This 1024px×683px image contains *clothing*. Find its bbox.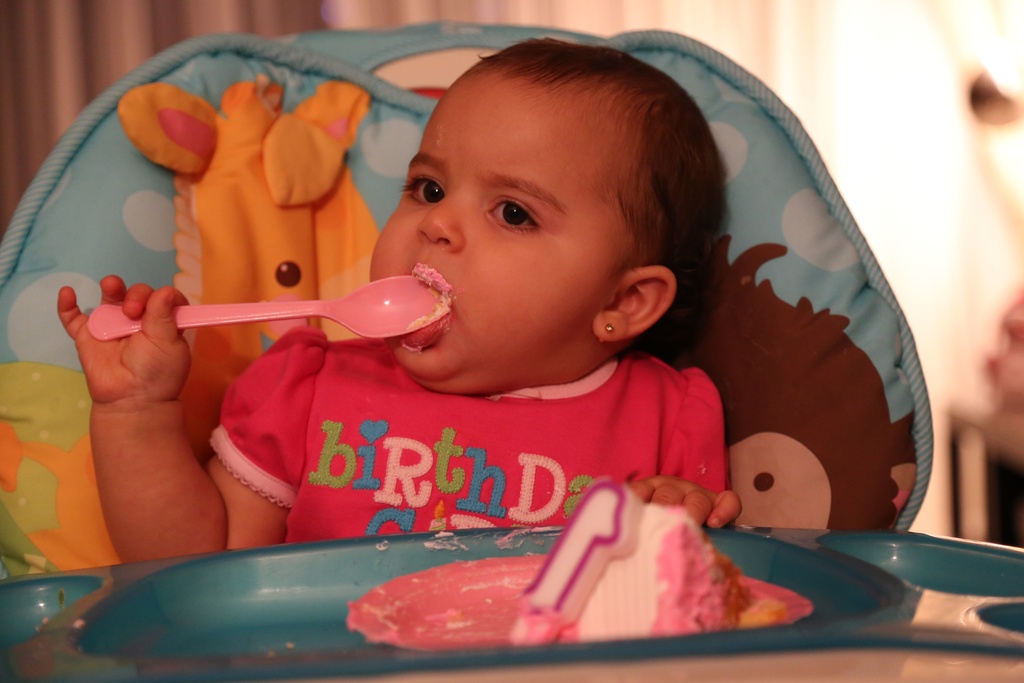
pyautogui.locateOnScreen(177, 319, 771, 557).
